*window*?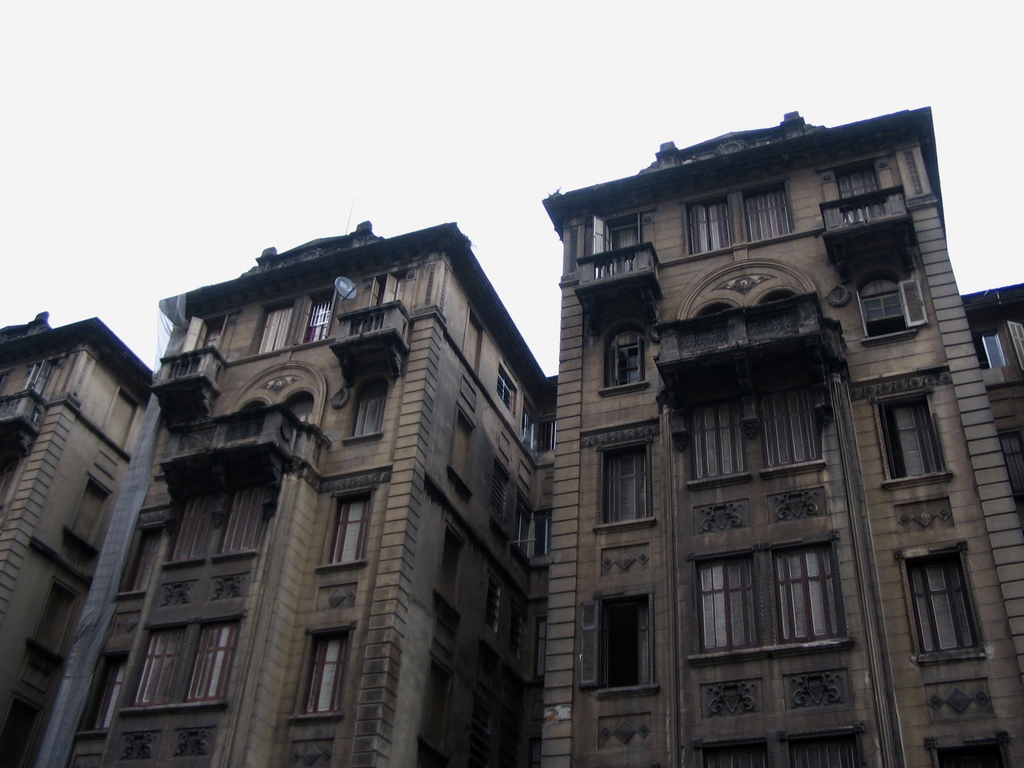
Rect(592, 587, 662, 703)
